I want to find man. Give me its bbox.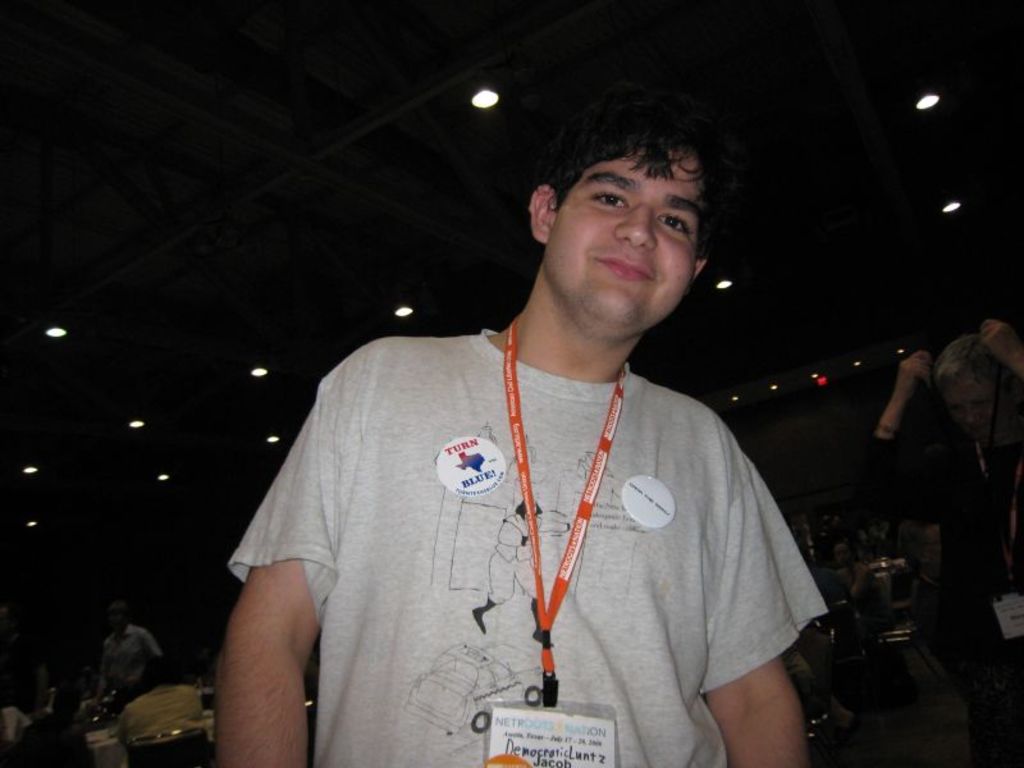
<box>207,92,858,767</box>.
